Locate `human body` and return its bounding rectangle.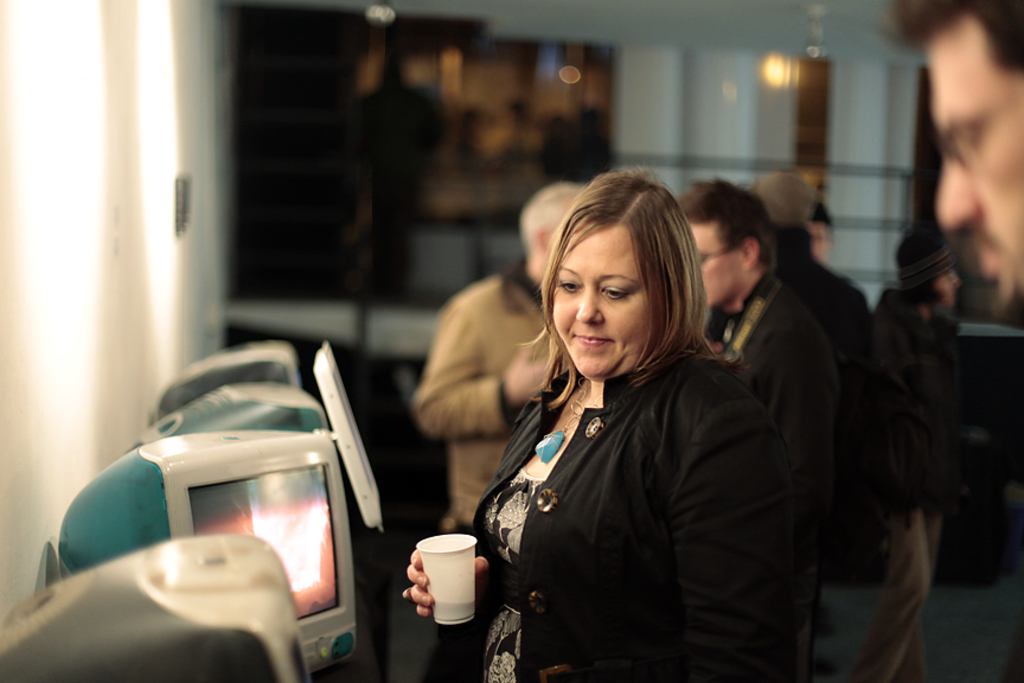
409/266/571/682.
